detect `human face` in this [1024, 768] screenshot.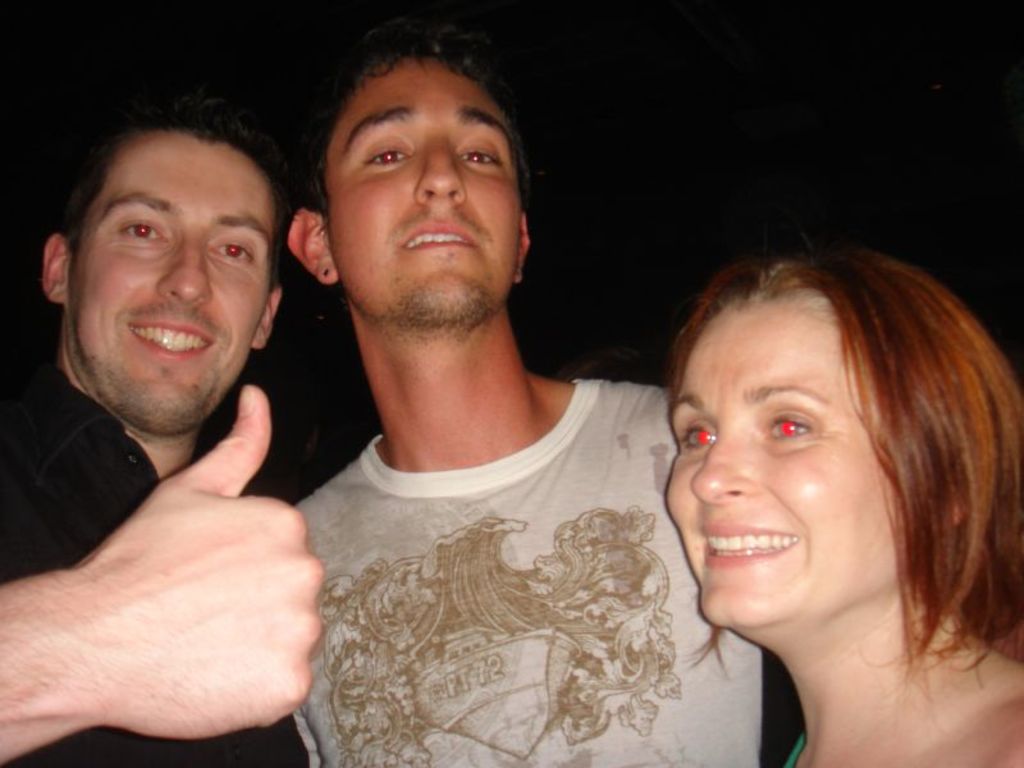
Detection: 76/129/270/436.
